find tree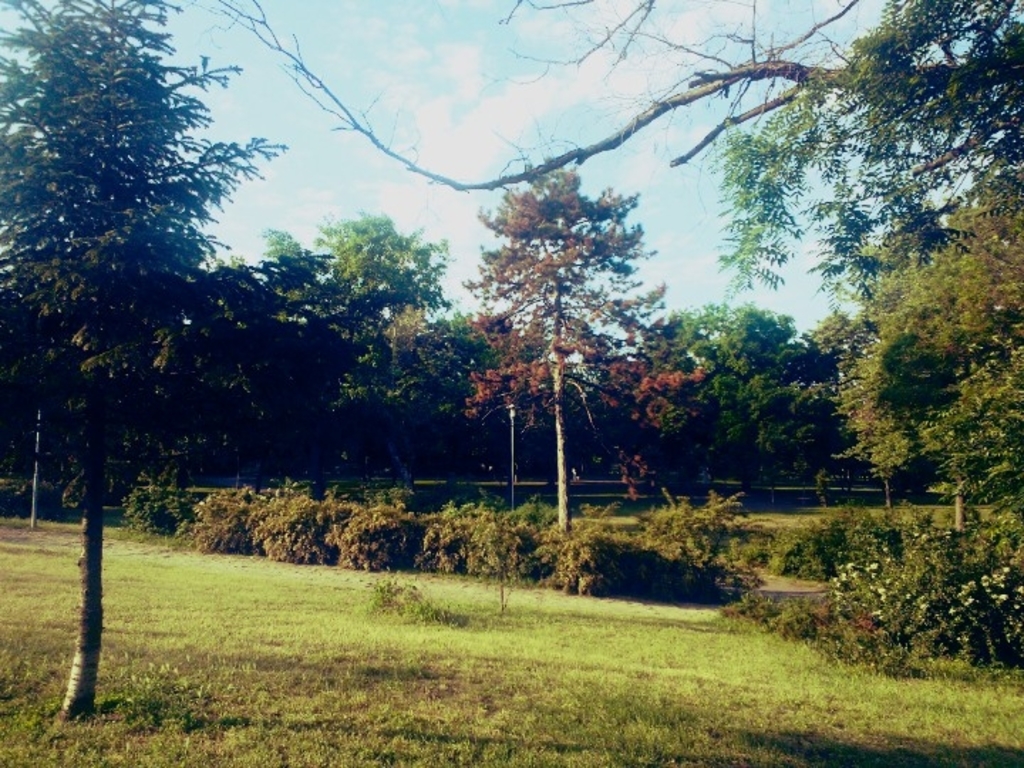
x1=0, y1=0, x2=279, y2=732
